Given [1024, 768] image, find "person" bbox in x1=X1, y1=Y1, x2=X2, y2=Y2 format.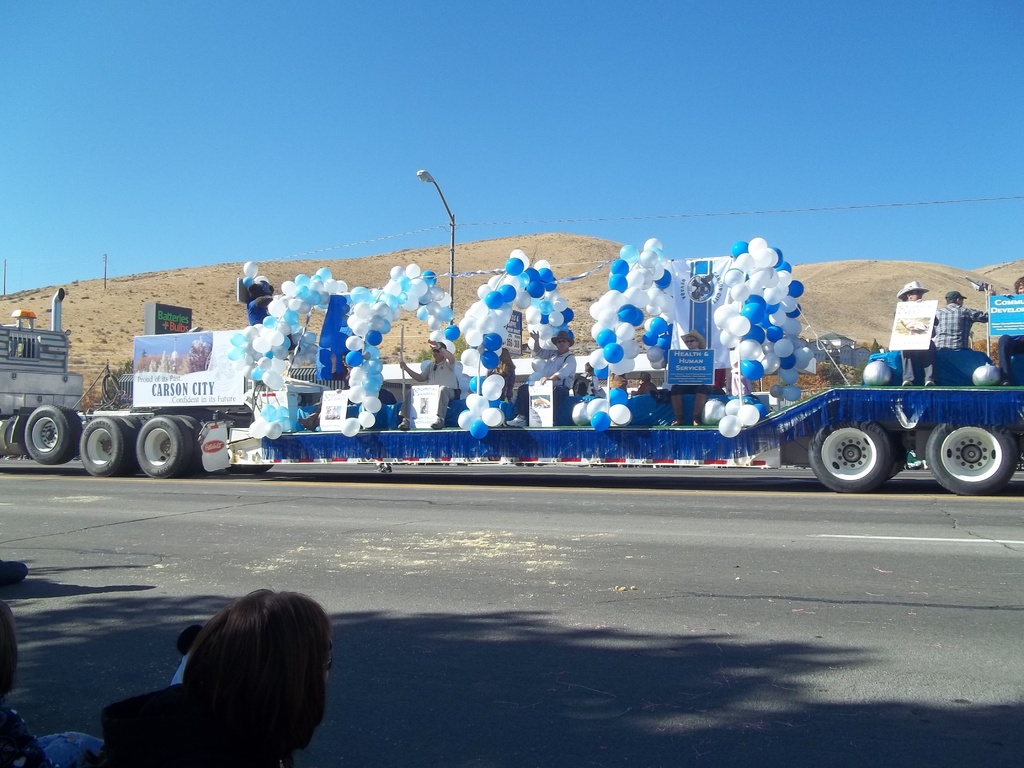
x1=297, y1=351, x2=355, y2=431.
